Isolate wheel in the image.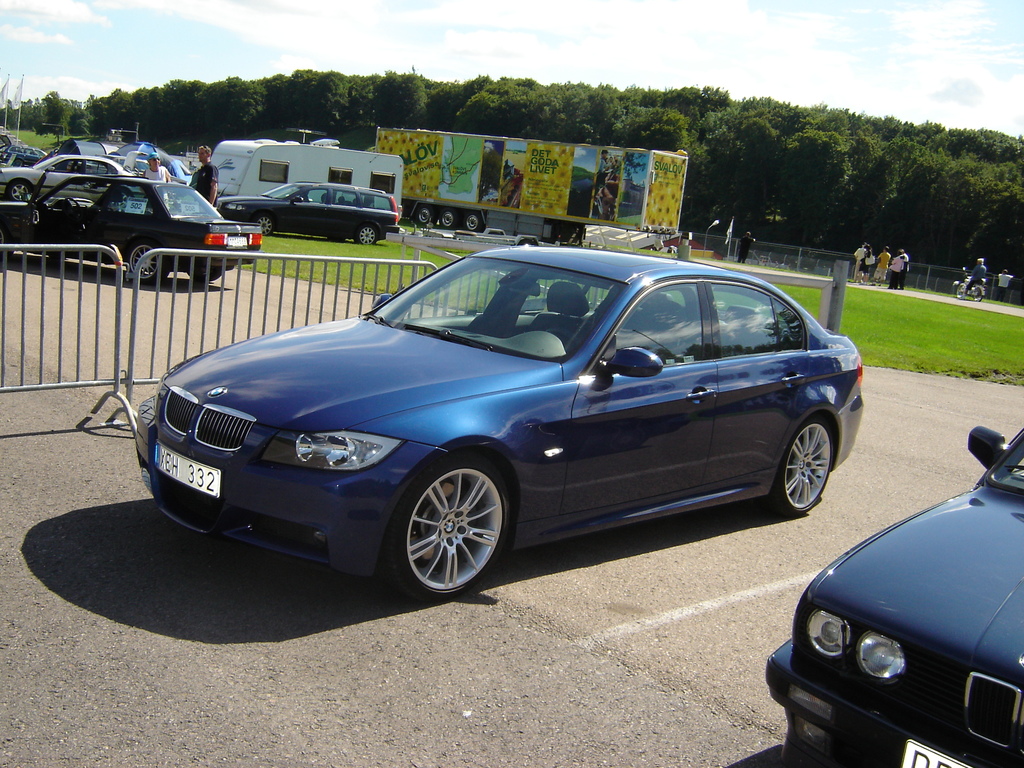
Isolated region: [x1=397, y1=469, x2=500, y2=584].
